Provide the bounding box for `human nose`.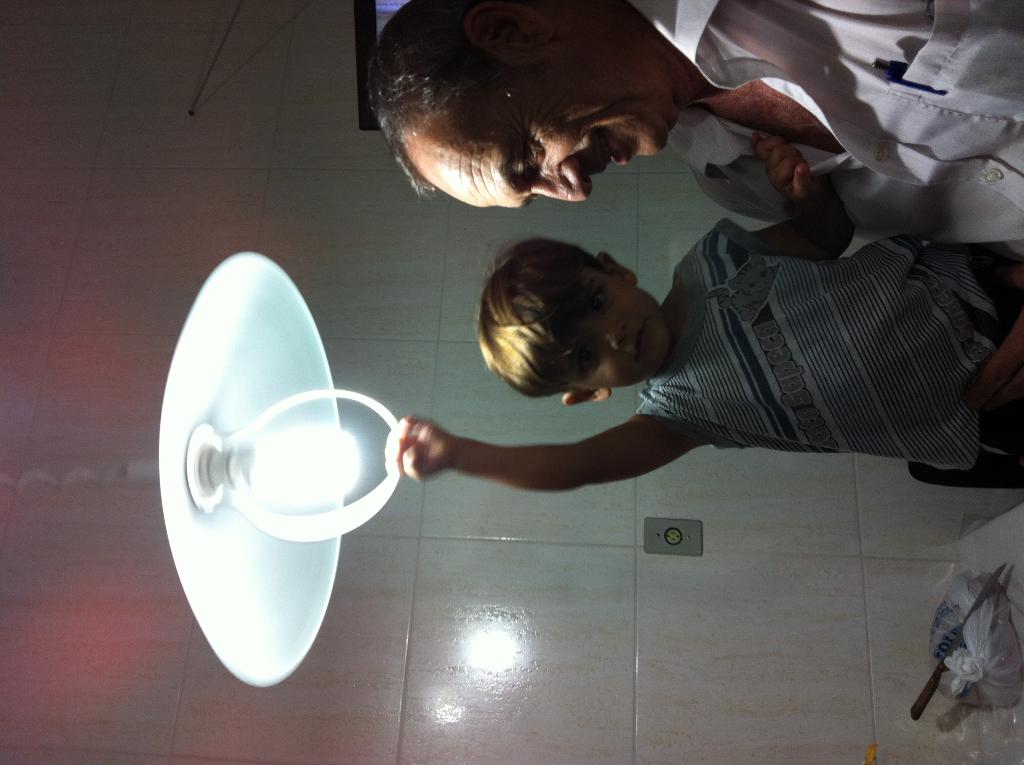
bbox=[531, 165, 596, 204].
